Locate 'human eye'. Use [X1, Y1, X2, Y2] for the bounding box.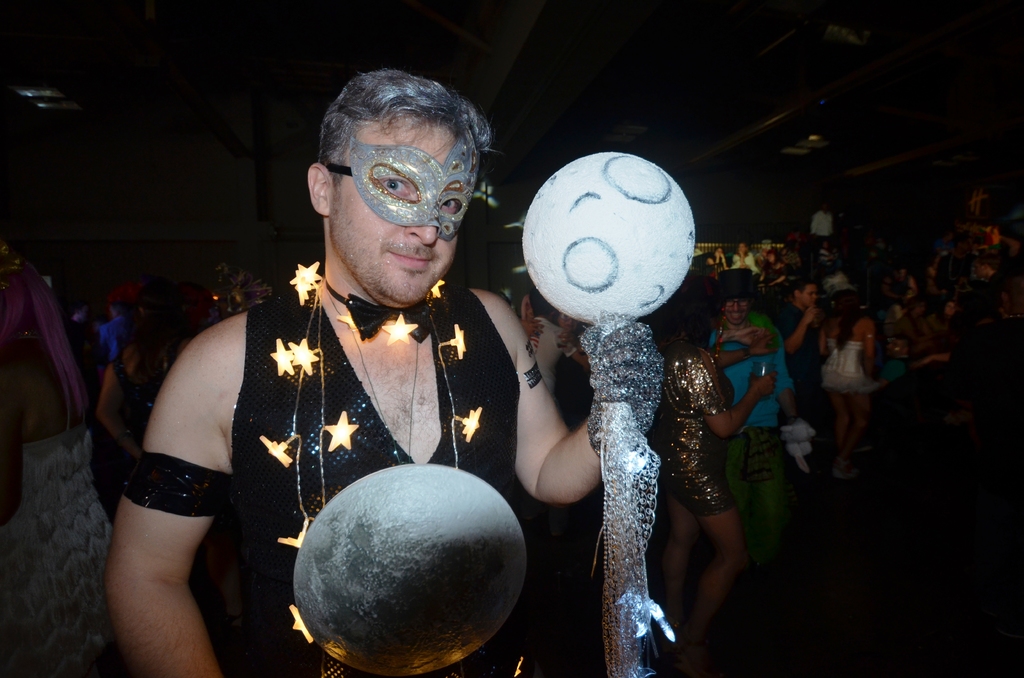
[440, 197, 461, 213].
